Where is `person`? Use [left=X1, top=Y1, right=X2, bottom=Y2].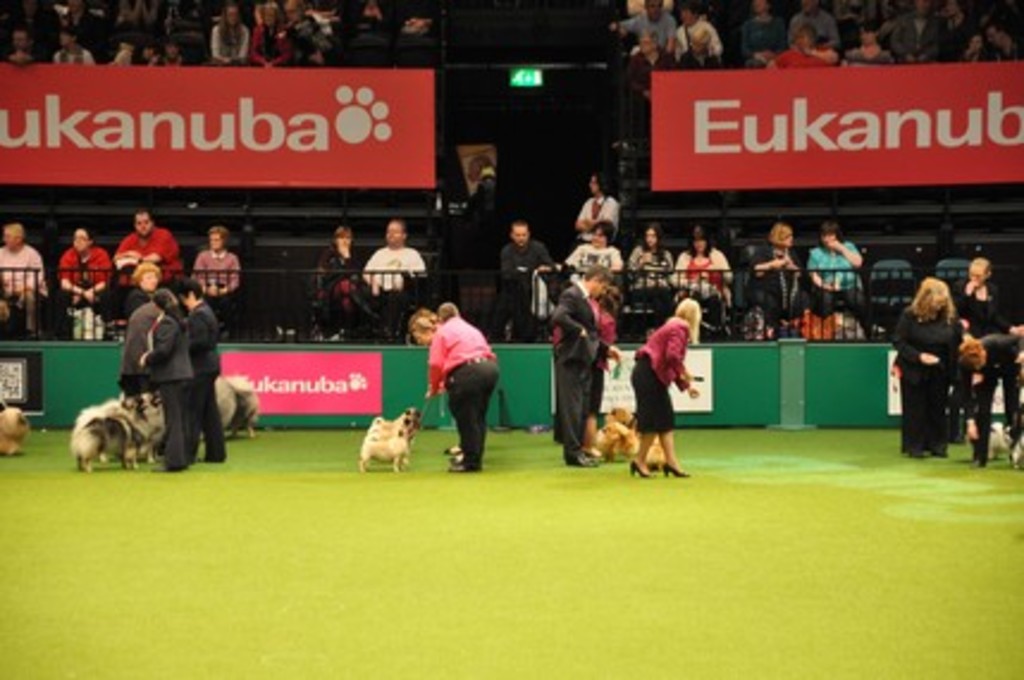
[left=807, top=224, right=869, bottom=327].
